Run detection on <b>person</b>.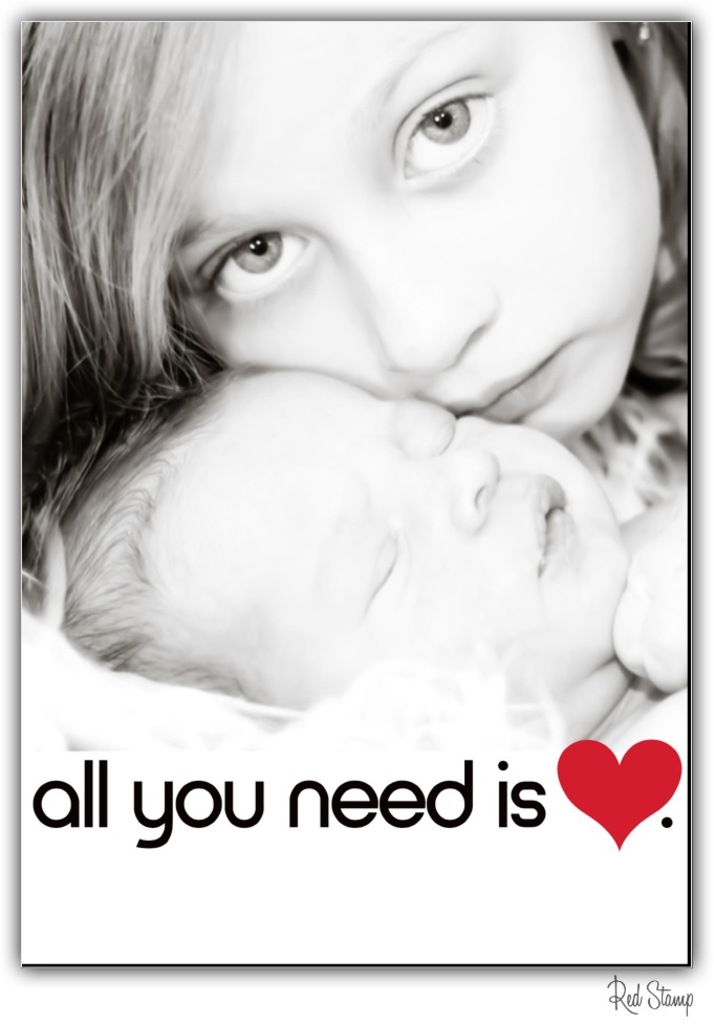
Result: (28,365,691,754).
